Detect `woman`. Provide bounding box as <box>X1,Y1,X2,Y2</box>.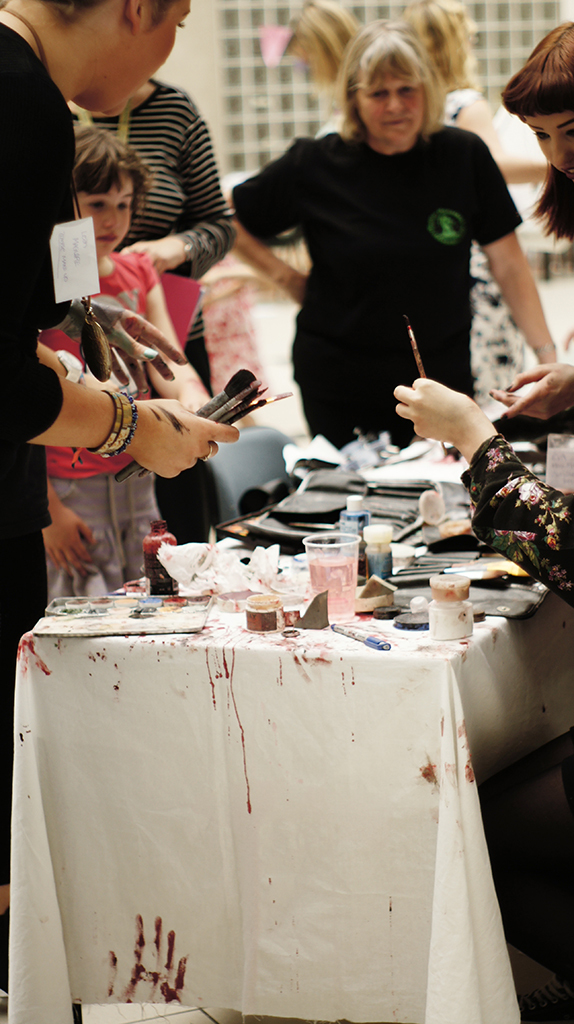
<box>284,1,359,99</box>.
